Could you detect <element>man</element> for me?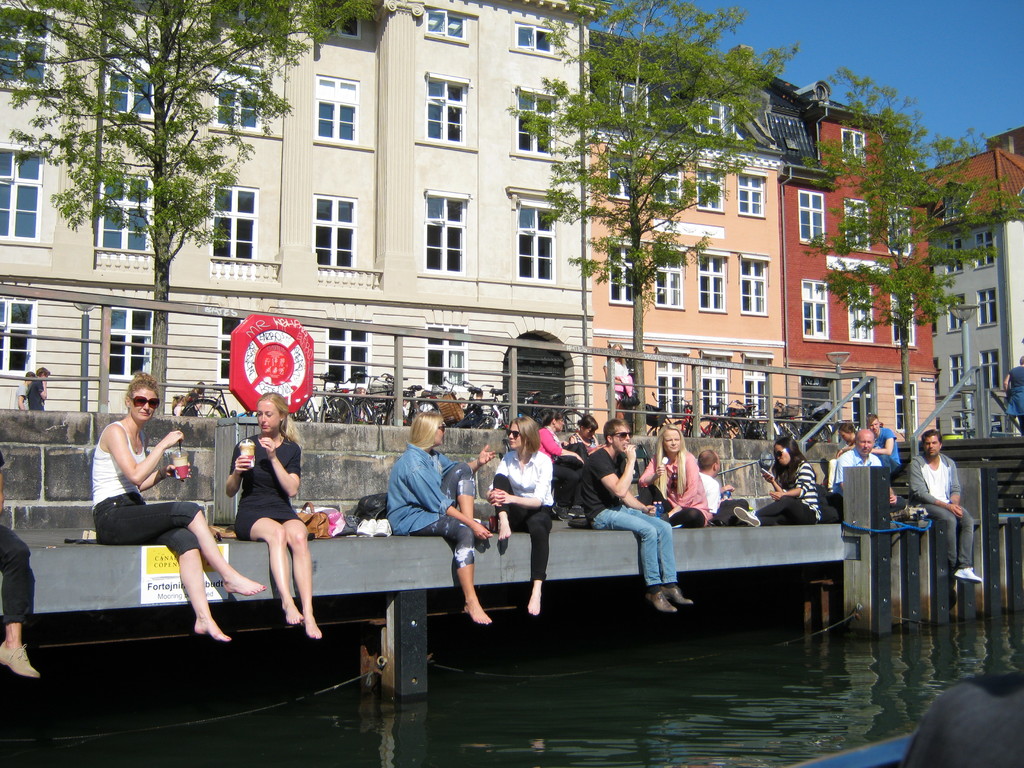
Detection result: pyautogui.locateOnScreen(22, 367, 47, 413).
